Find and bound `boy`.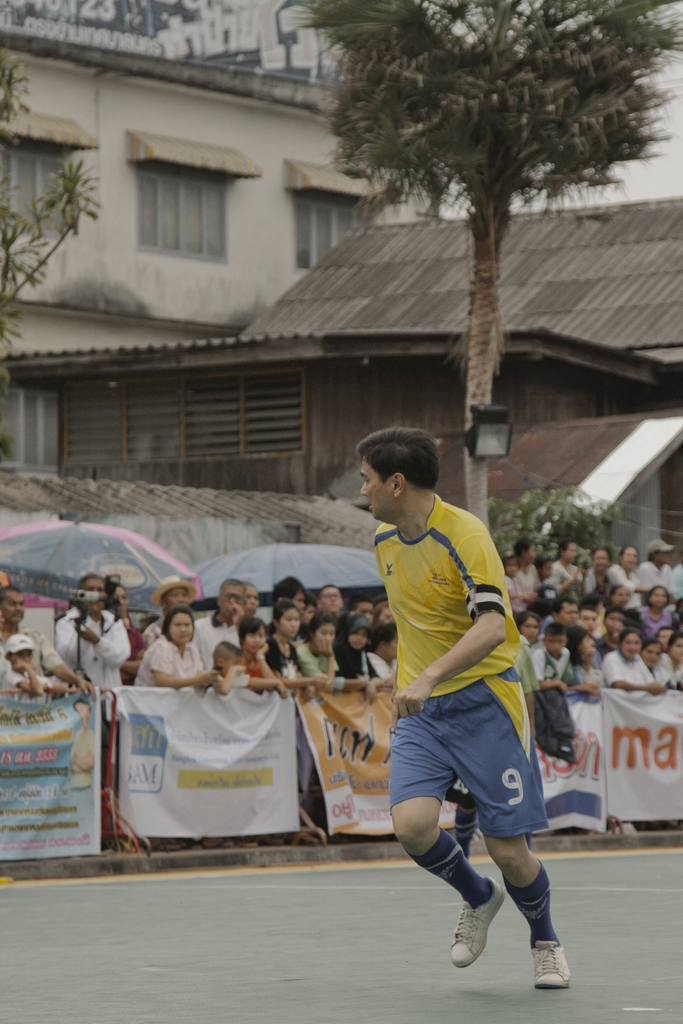
Bound: pyautogui.locateOnScreen(354, 434, 571, 988).
